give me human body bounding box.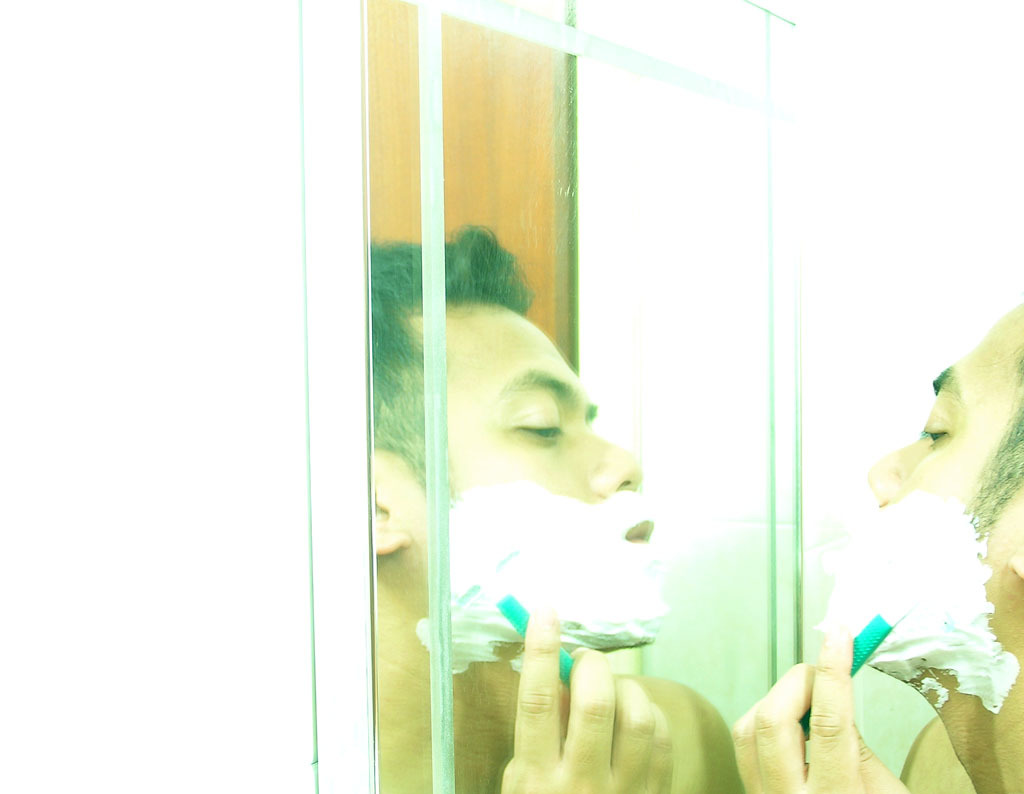
box=[340, 215, 740, 793].
